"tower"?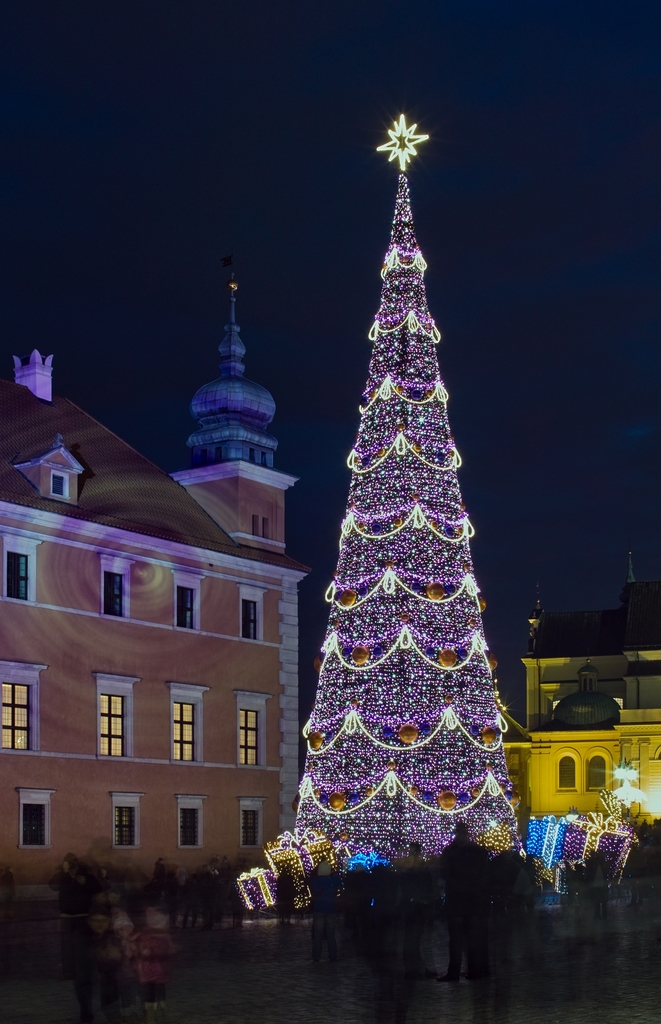
detection(248, 111, 550, 911)
